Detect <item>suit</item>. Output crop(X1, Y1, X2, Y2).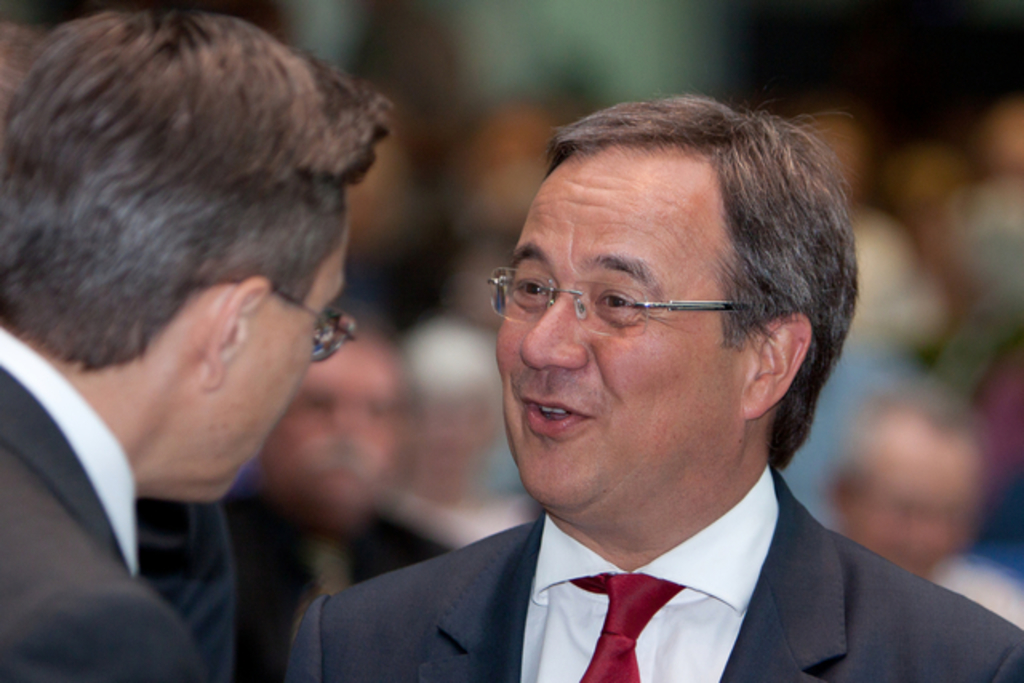
crop(0, 330, 237, 681).
